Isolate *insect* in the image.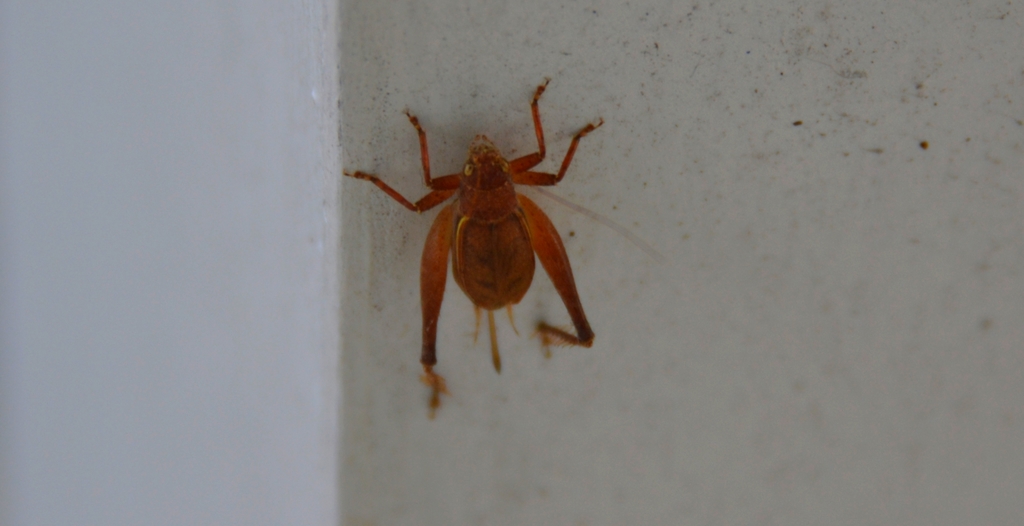
Isolated region: 348,76,653,413.
